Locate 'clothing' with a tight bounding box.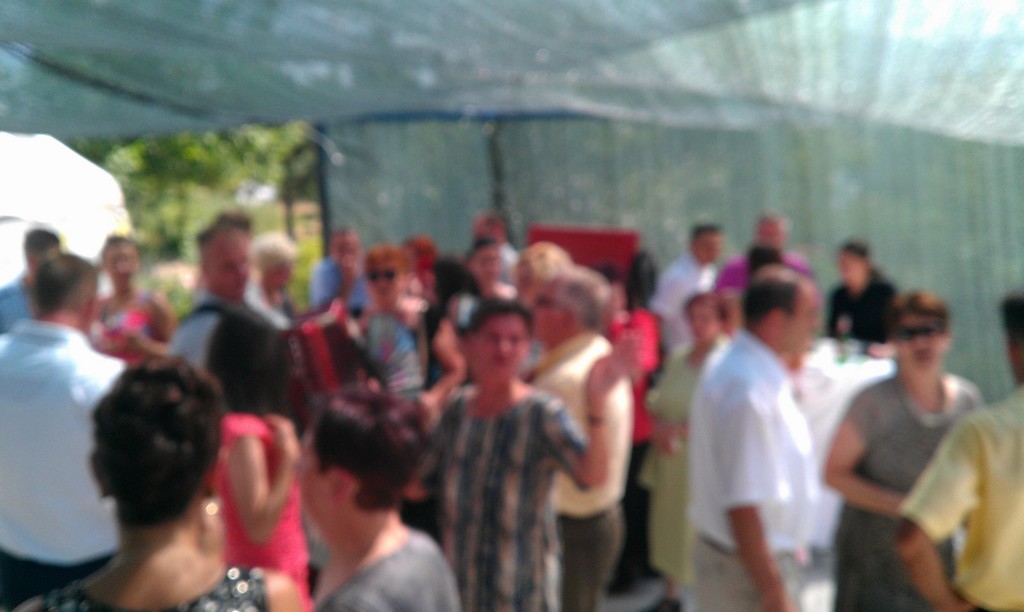
pyautogui.locateOnScreen(307, 528, 464, 611).
